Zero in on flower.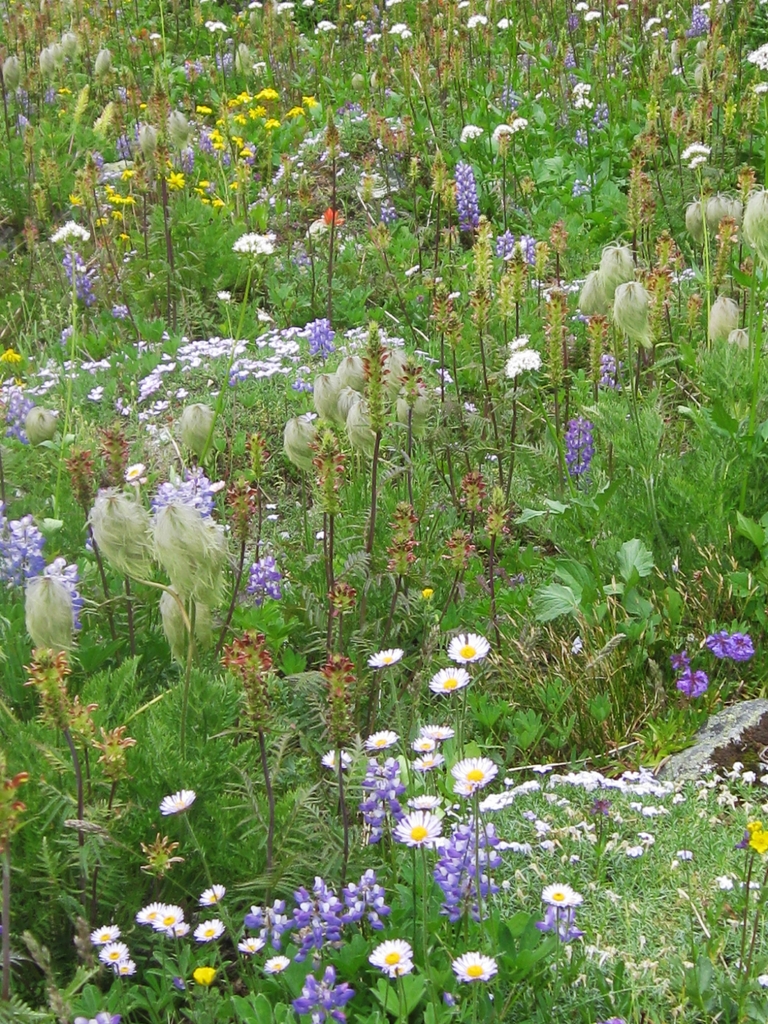
Zeroed in: 231, 233, 275, 249.
